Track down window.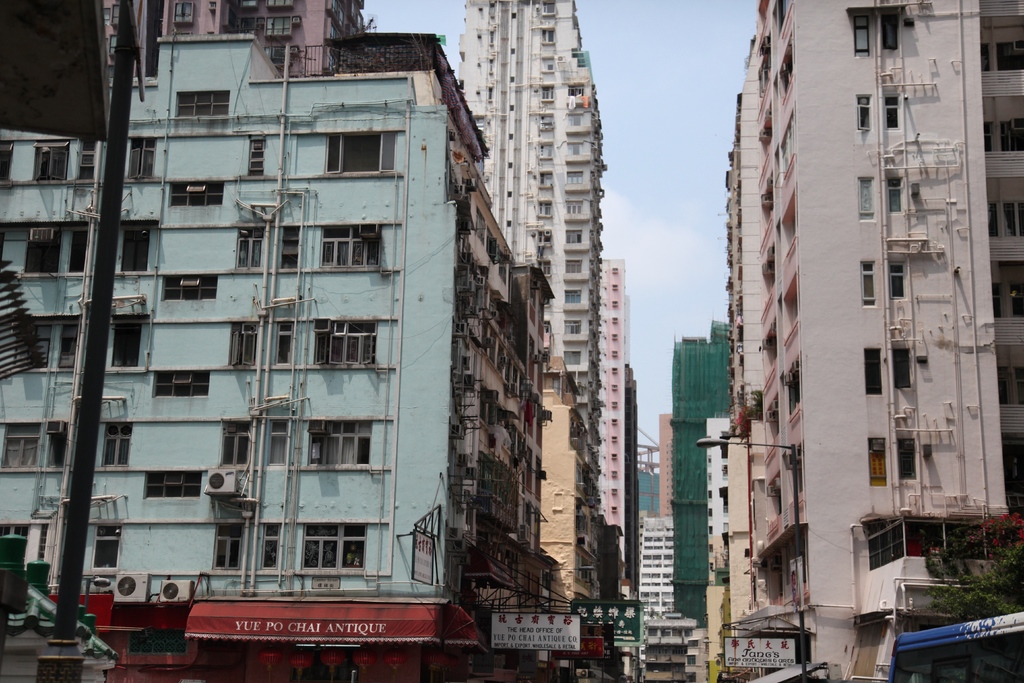
Tracked to box=[565, 140, 584, 157].
